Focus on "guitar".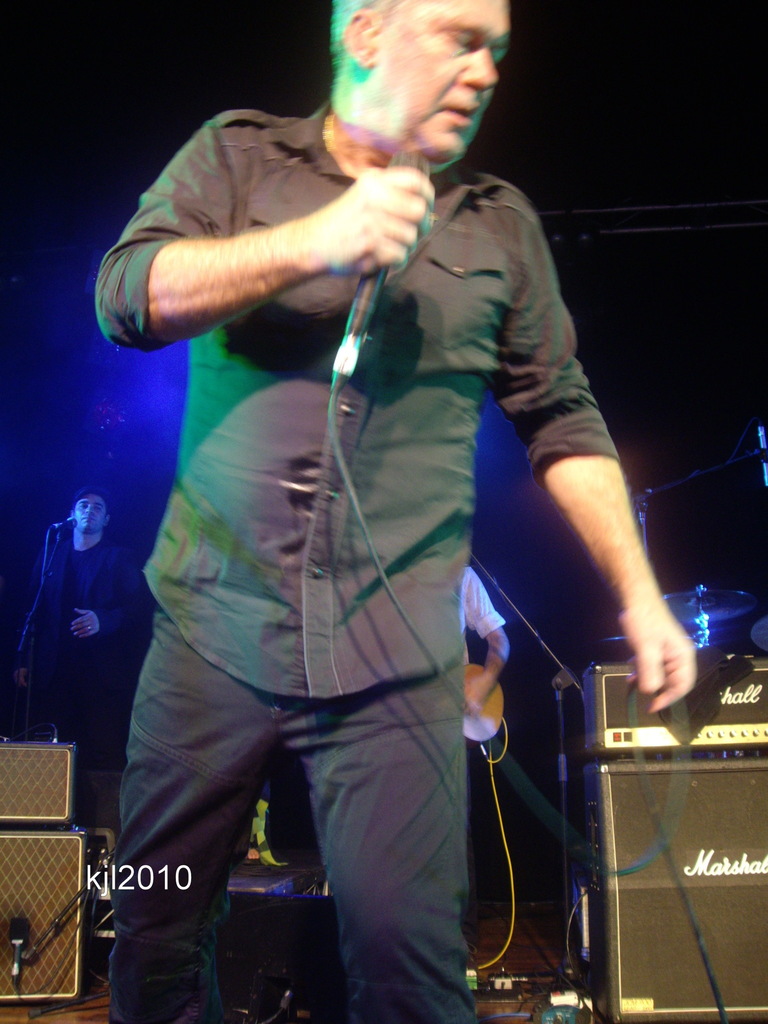
Focused at {"x1": 452, "y1": 662, "x2": 508, "y2": 749}.
